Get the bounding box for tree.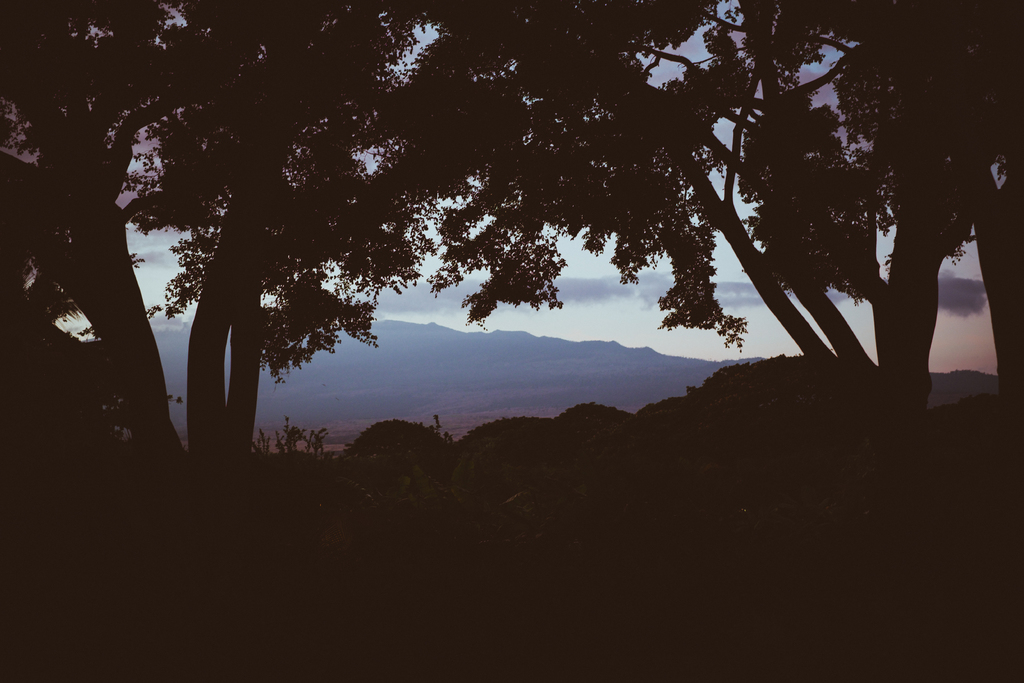
box=[169, 0, 477, 498].
